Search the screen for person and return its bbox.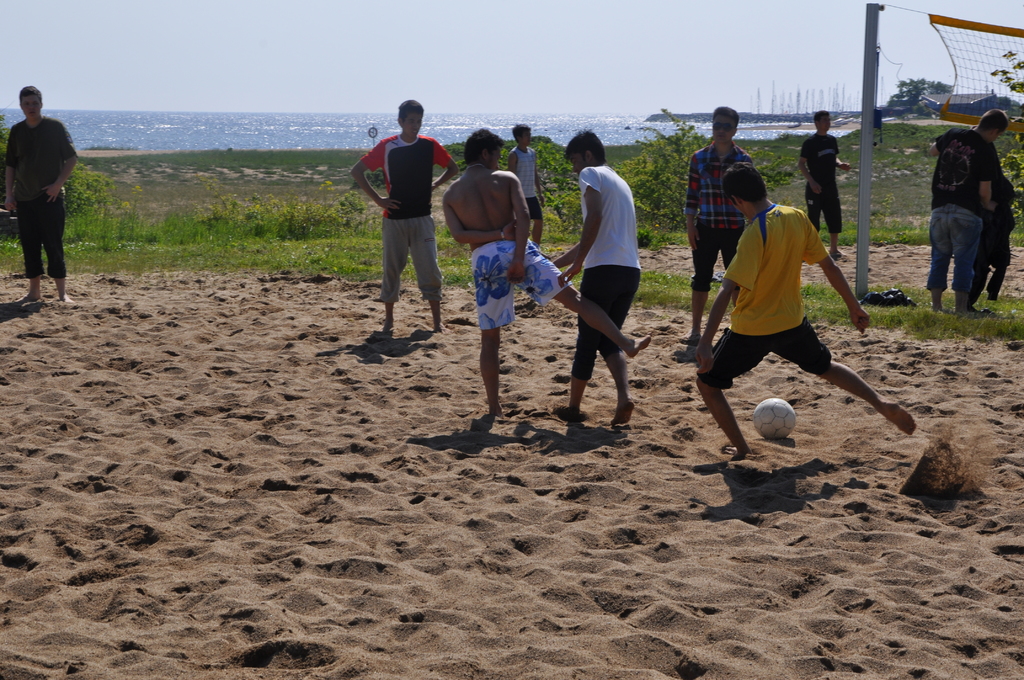
Found: l=687, t=159, r=922, b=463.
